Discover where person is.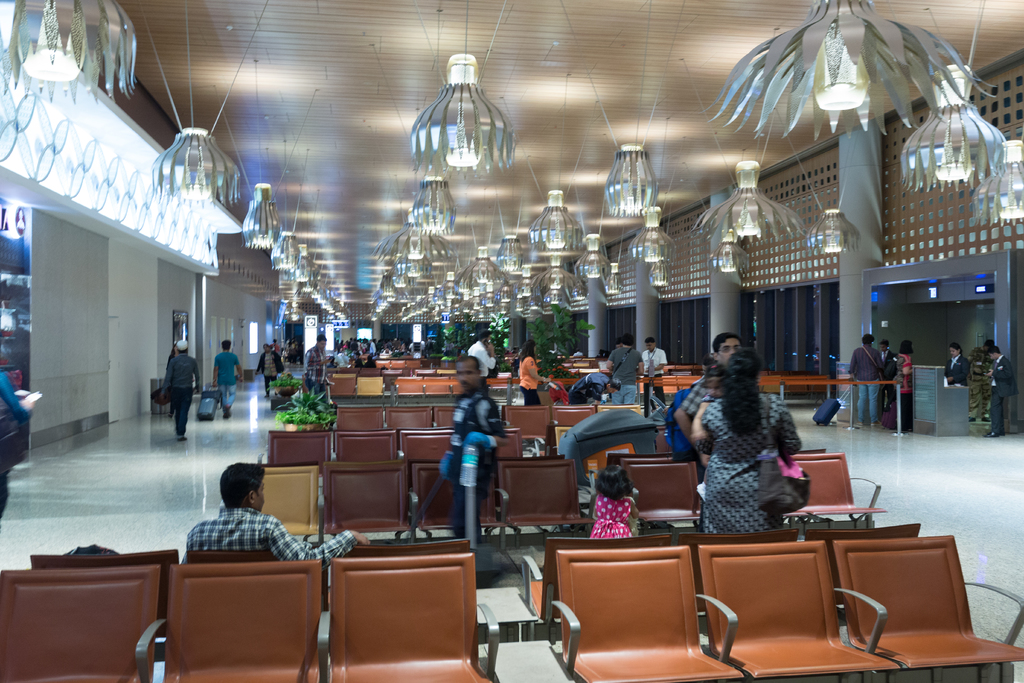
Discovered at 642:336:664:413.
